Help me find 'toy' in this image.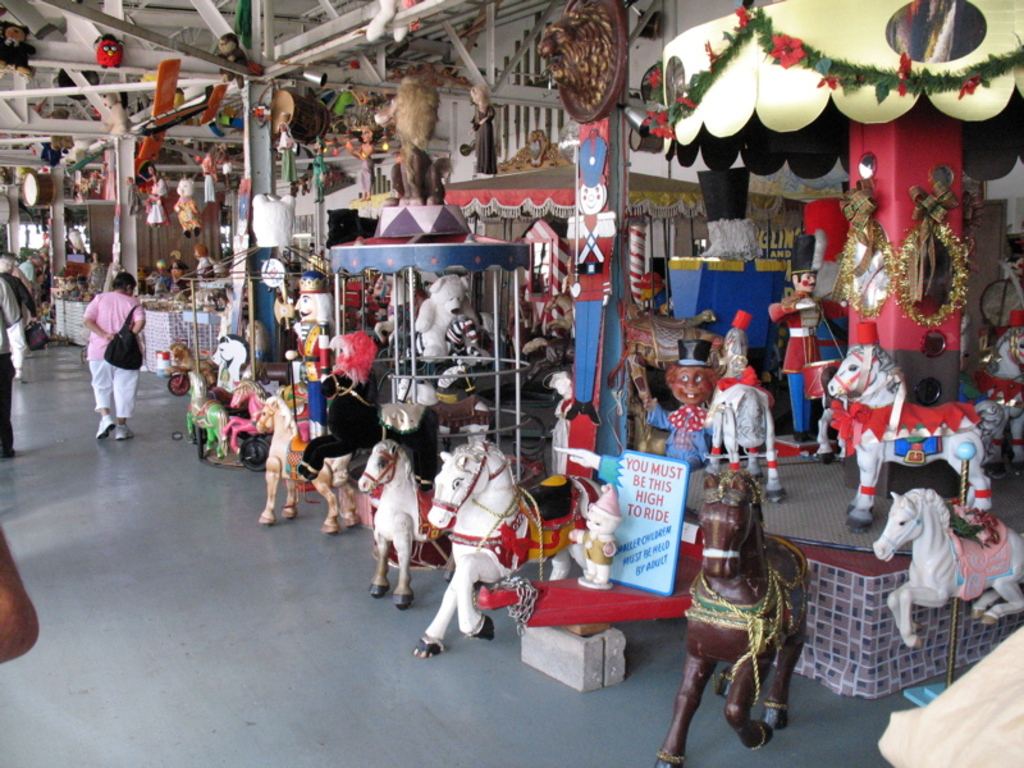
Found it: (x1=402, y1=273, x2=493, y2=402).
